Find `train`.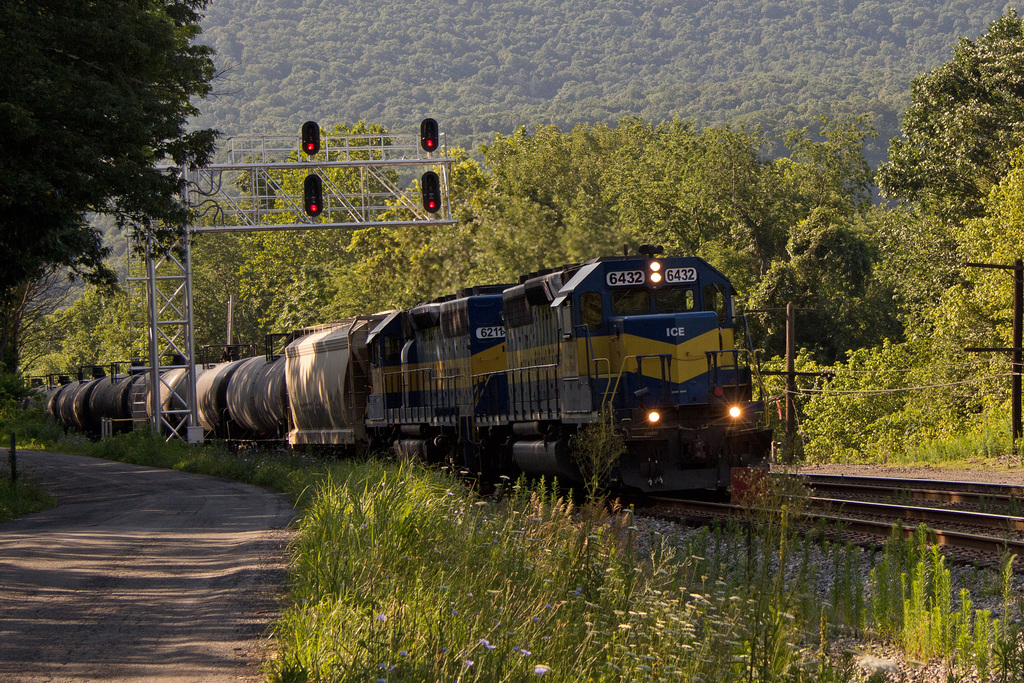
(x1=27, y1=240, x2=776, y2=500).
